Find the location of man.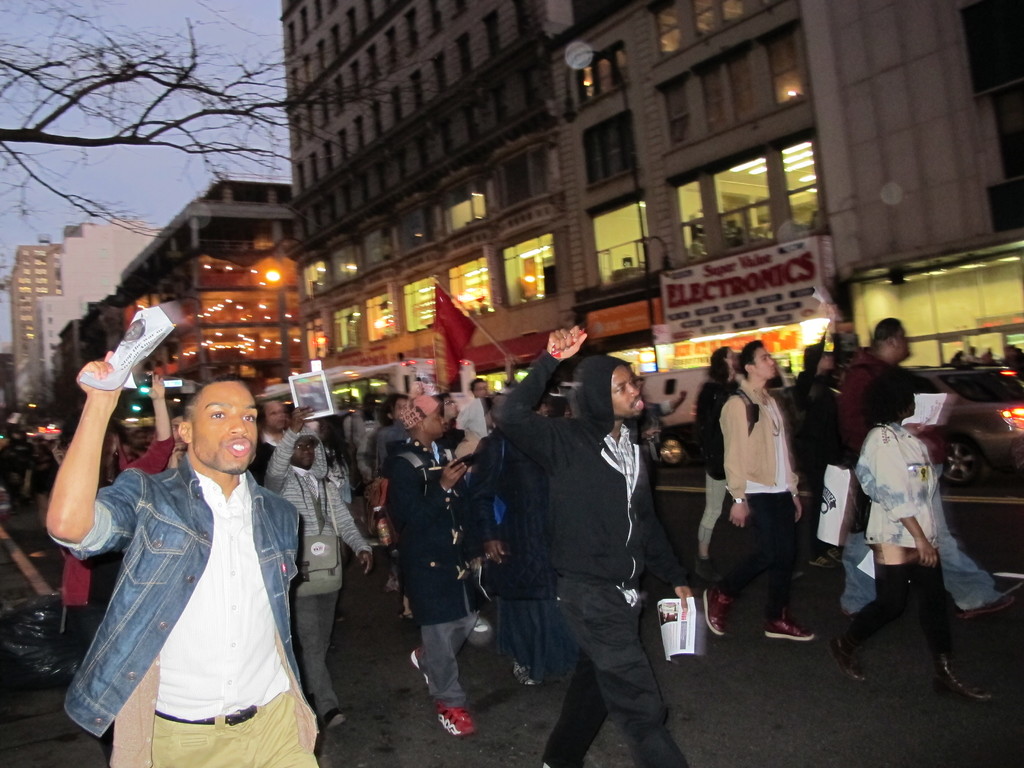
Location: 833 316 1017 623.
